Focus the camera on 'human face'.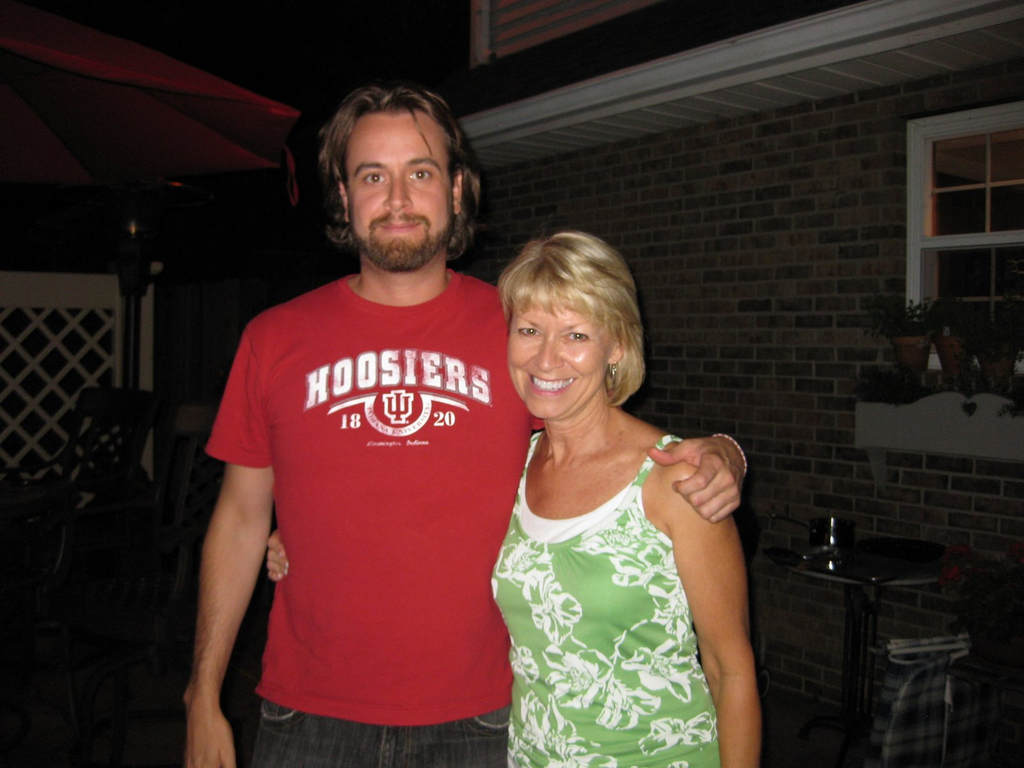
Focus region: locate(509, 294, 607, 424).
